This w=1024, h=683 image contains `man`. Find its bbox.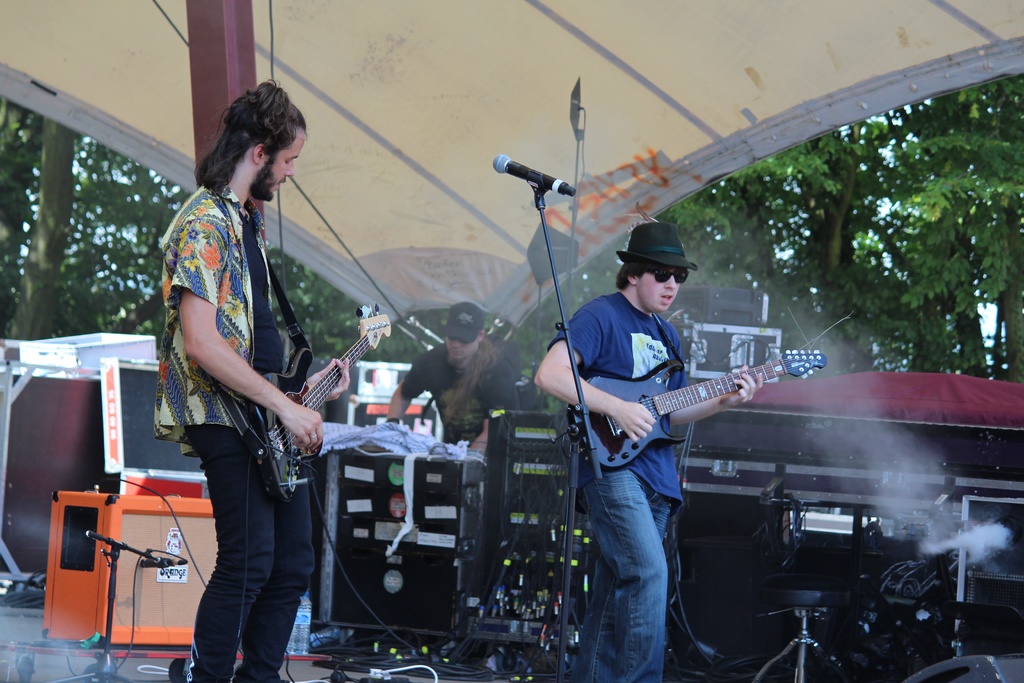
{"left": 146, "top": 94, "right": 343, "bottom": 664}.
